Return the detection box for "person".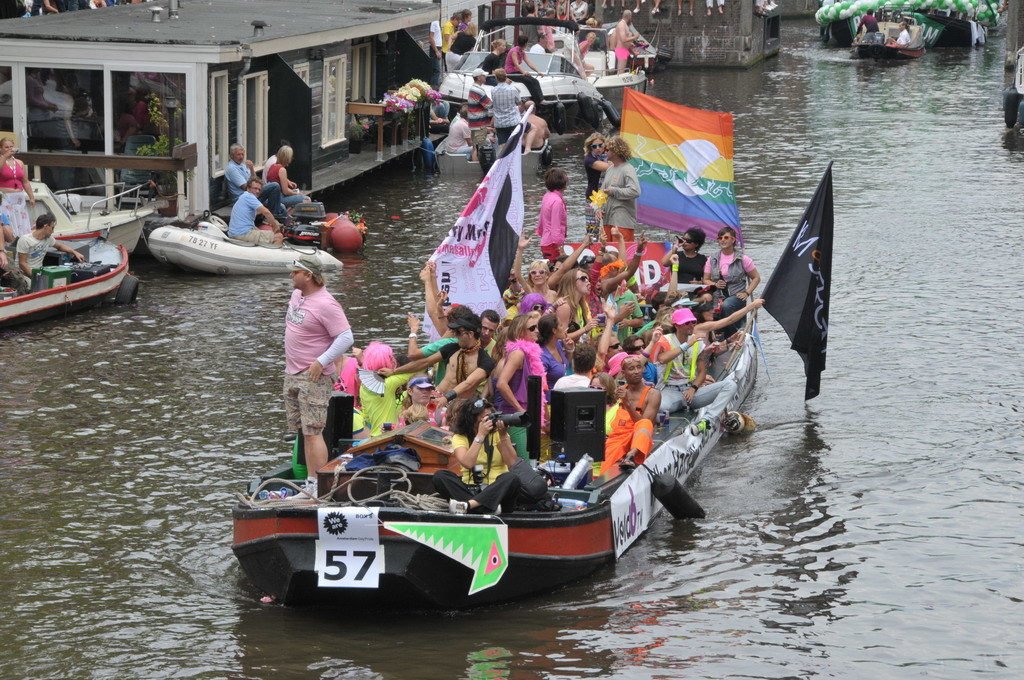
[439, 108, 477, 156].
